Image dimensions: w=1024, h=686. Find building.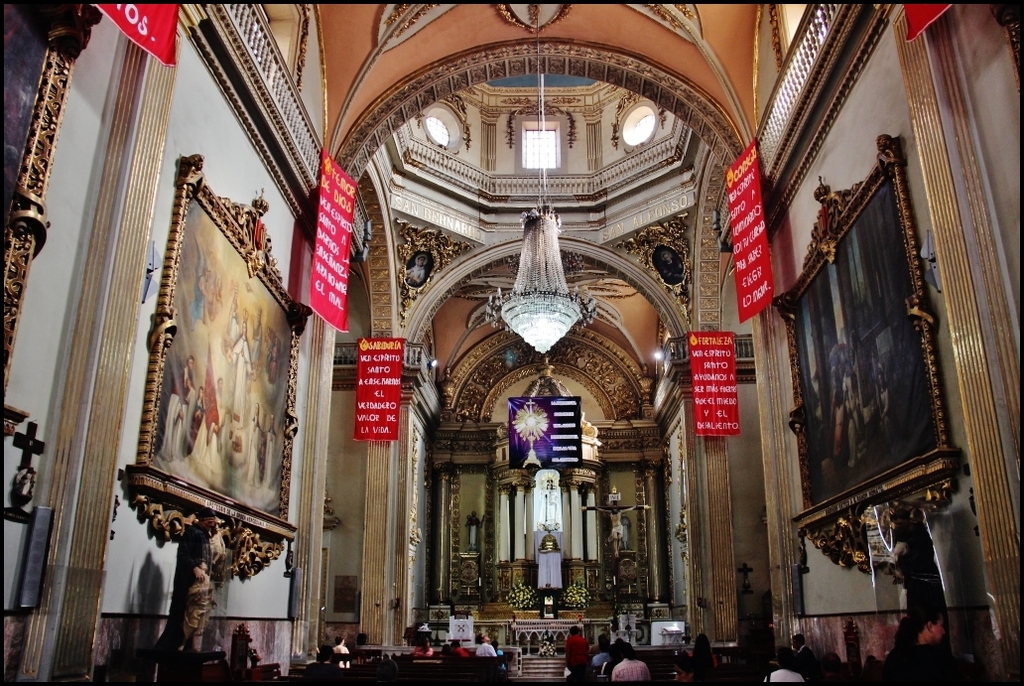
box(0, 0, 1023, 680).
